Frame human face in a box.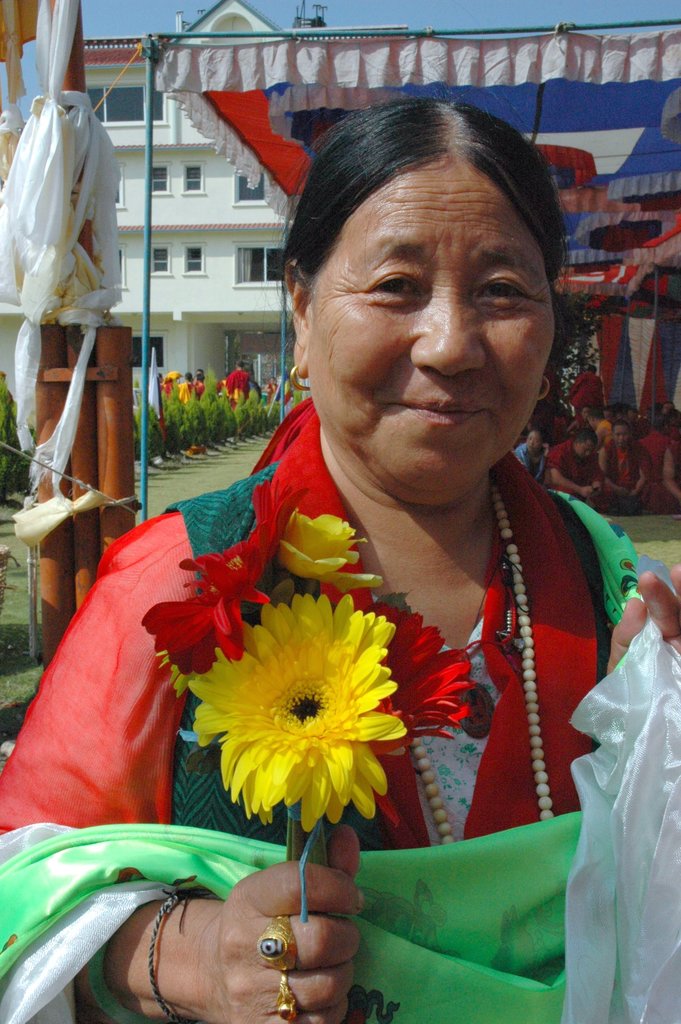
bbox(308, 157, 557, 496).
